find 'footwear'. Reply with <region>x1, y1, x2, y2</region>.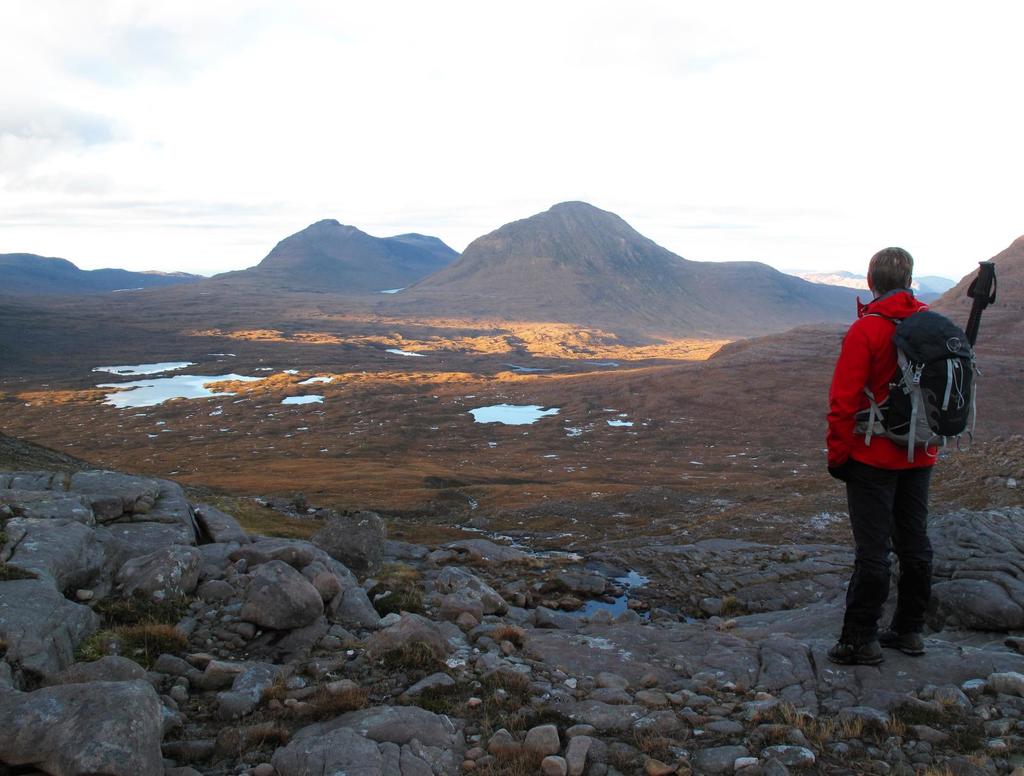
<region>877, 624, 930, 655</region>.
